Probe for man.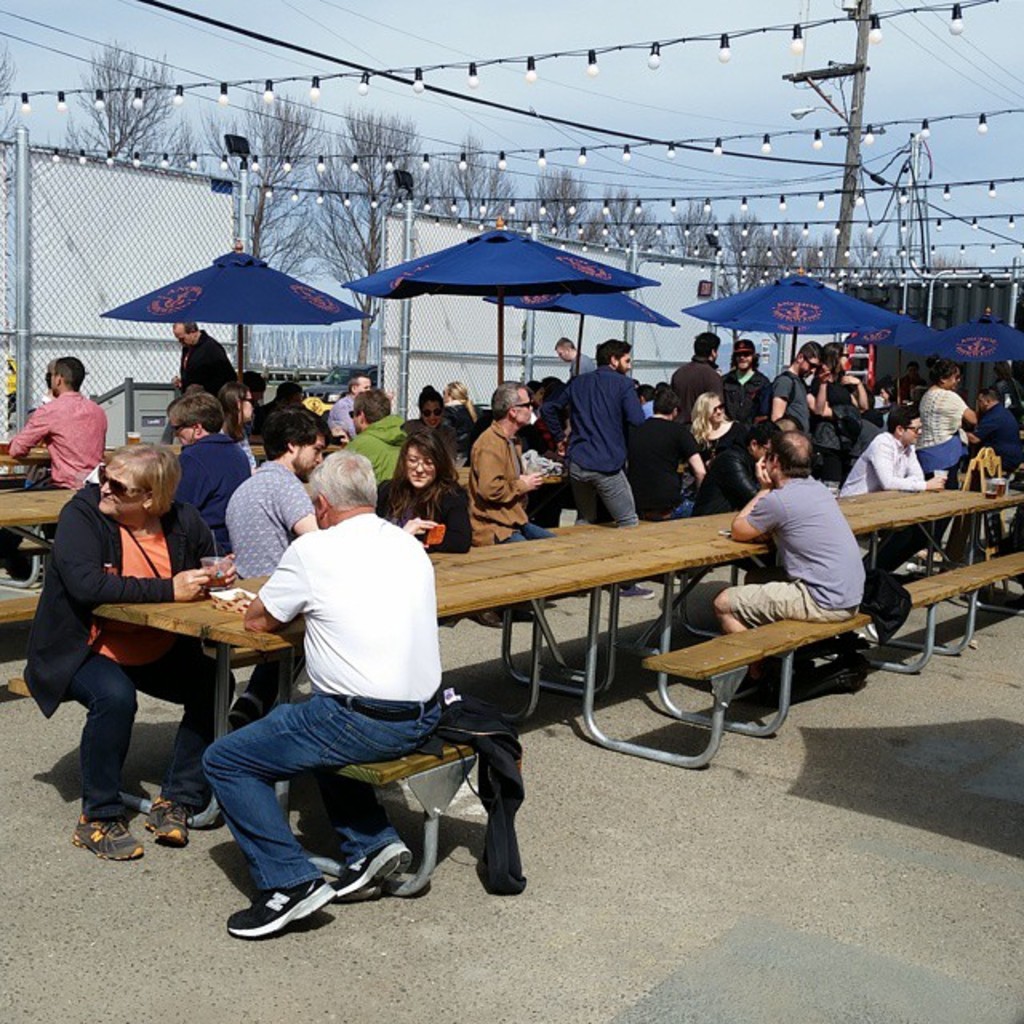
Probe result: select_region(464, 379, 563, 627).
